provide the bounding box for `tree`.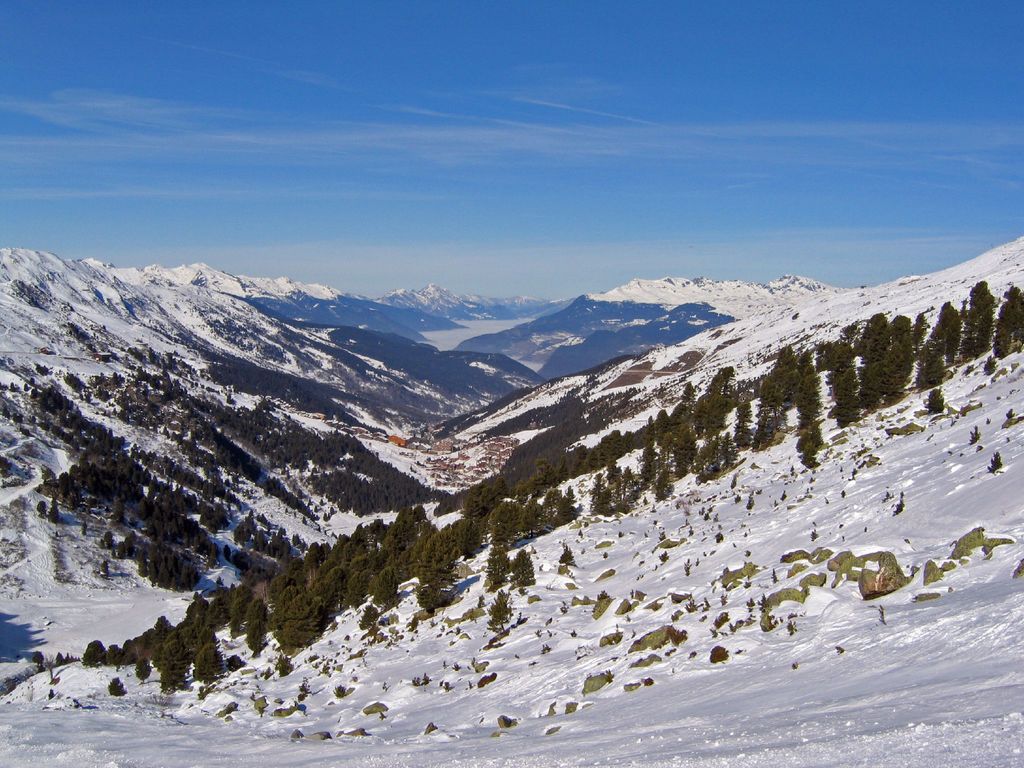
(x1=555, y1=545, x2=592, y2=570).
